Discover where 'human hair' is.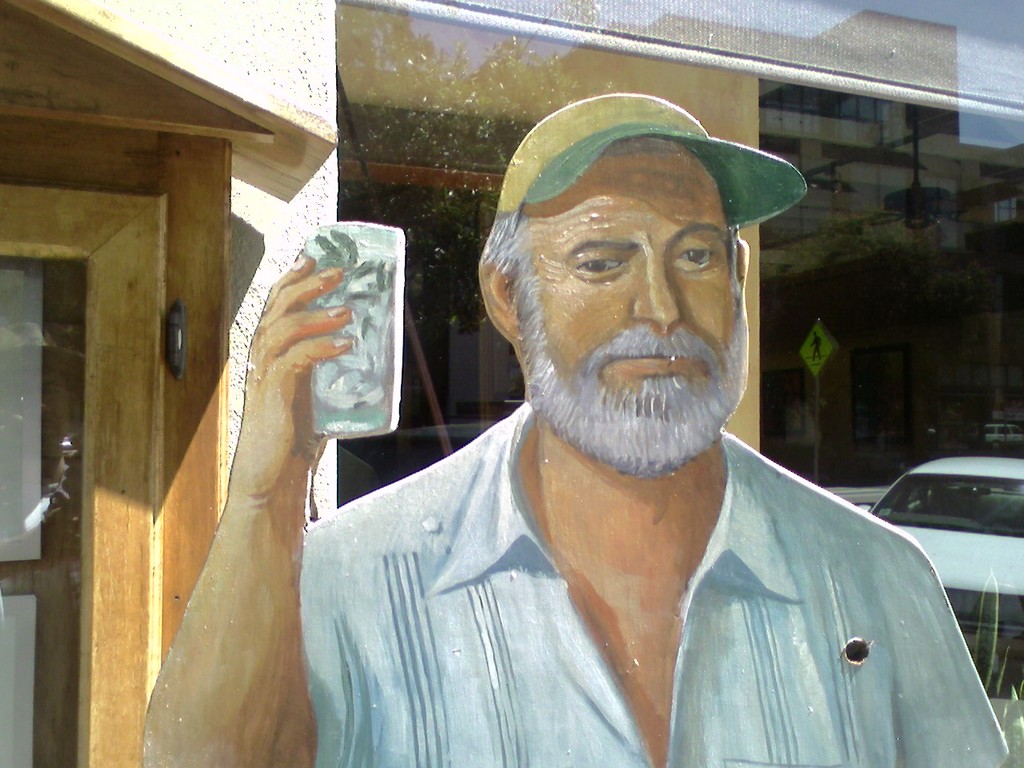
Discovered at [730,224,744,300].
